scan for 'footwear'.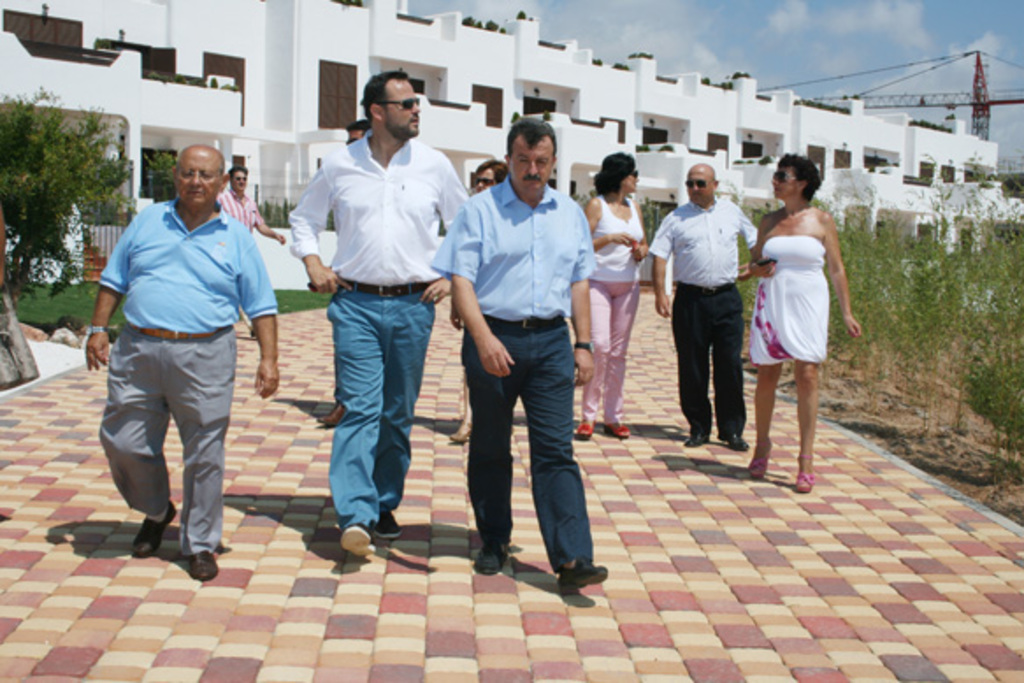
Scan result: left=451, top=423, right=476, bottom=444.
